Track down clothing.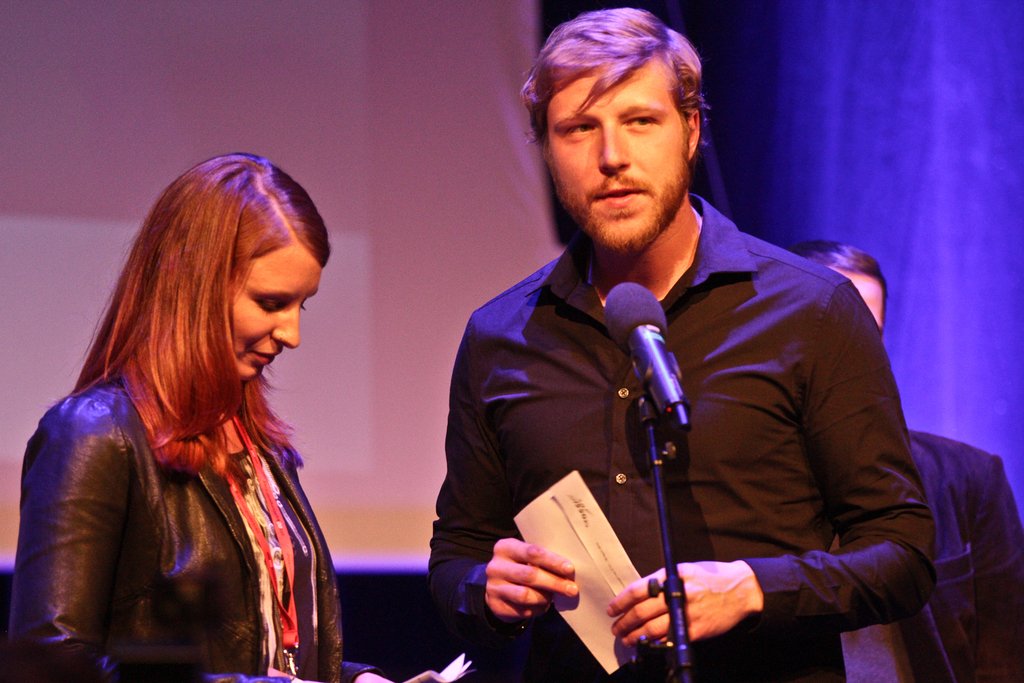
Tracked to [832,434,1023,679].
